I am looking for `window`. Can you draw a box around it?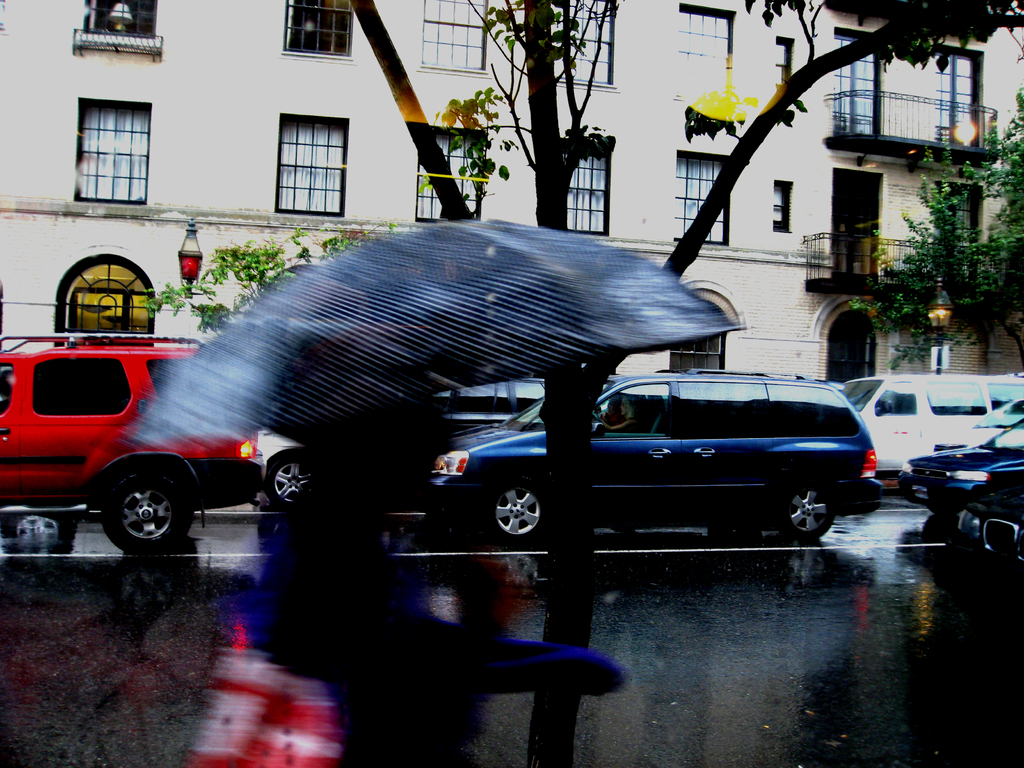
Sure, the bounding box is <box>35,357,122,414</box>.
